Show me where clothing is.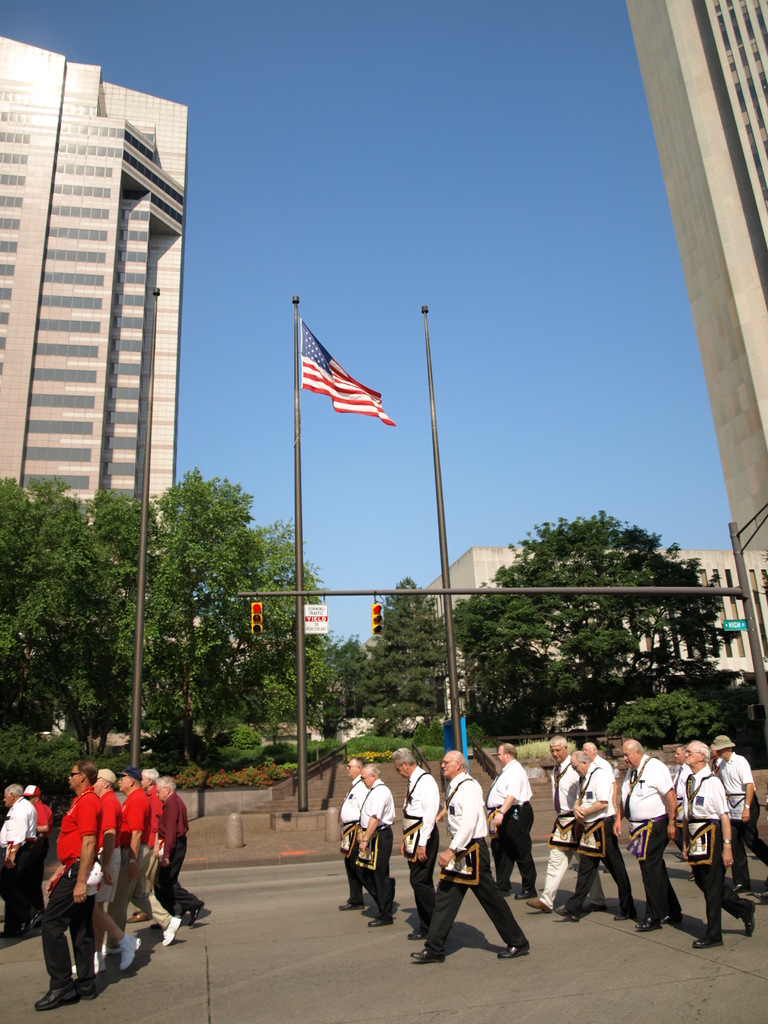
clothing is at x1=0 y1=794 x2=34 y2=936.
